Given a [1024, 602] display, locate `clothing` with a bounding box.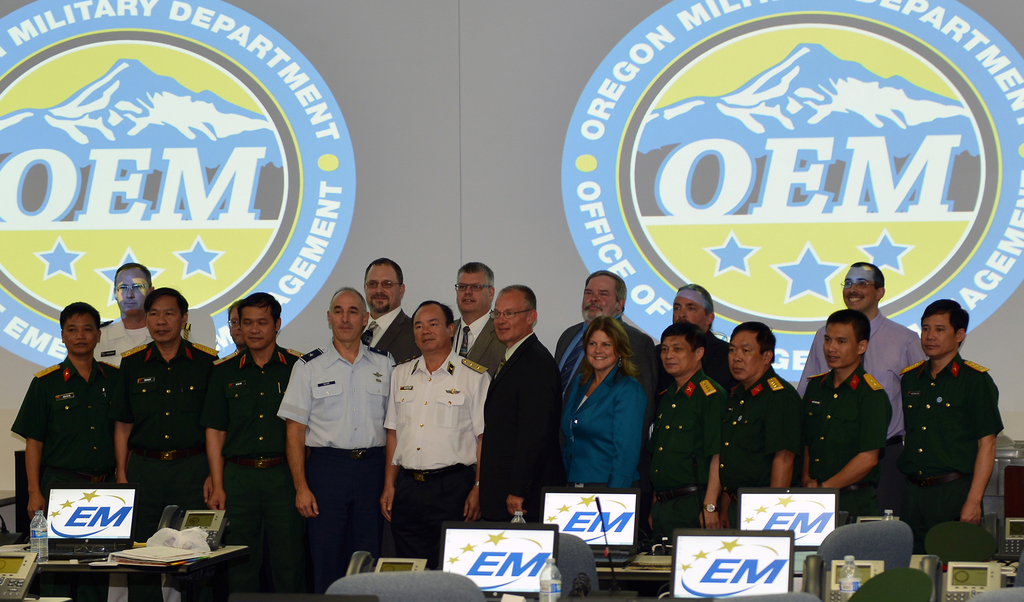
Located: {"x1": 363, "y1": 313, "x2": 412, "y2": 377}.
